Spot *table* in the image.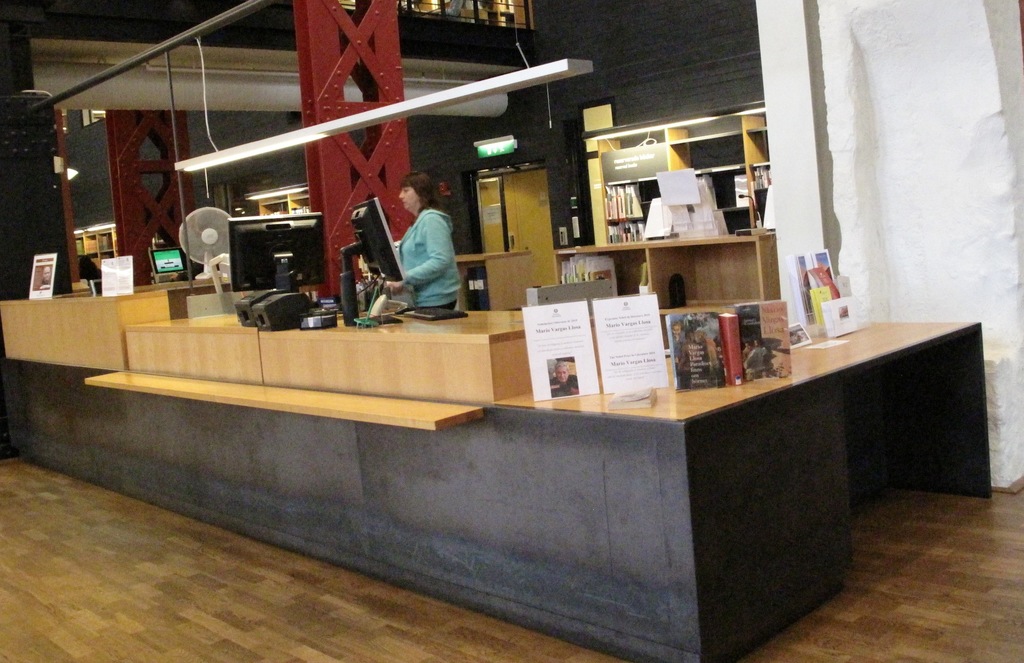
*table* found at BBox(0, 300, 1000, 662).
